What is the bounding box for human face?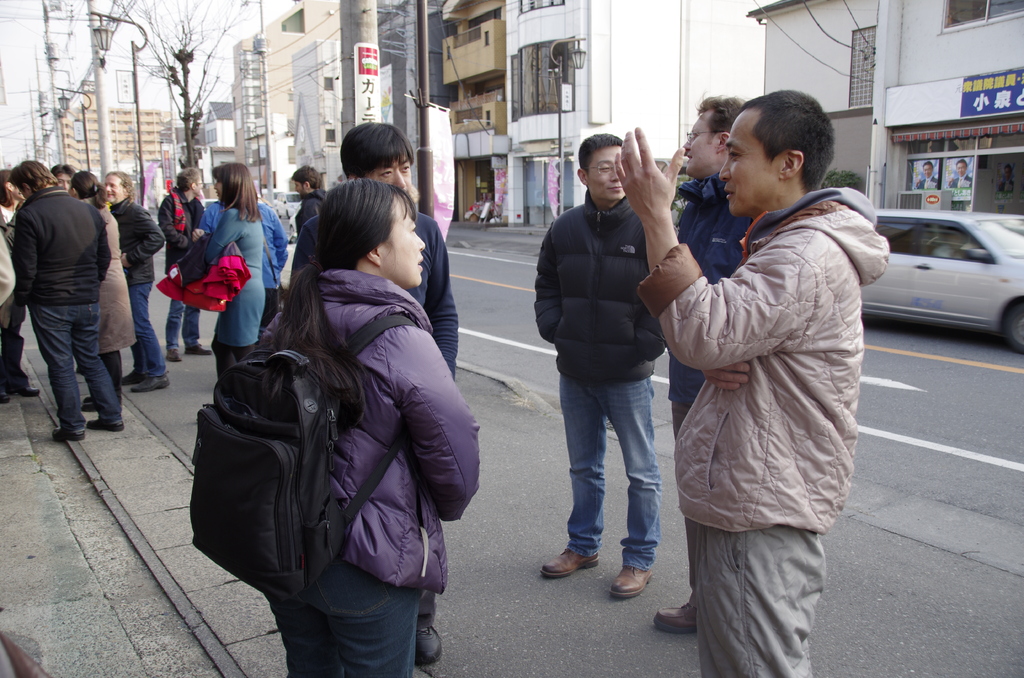
[left=716, top=113, right=775, bottom=219].
